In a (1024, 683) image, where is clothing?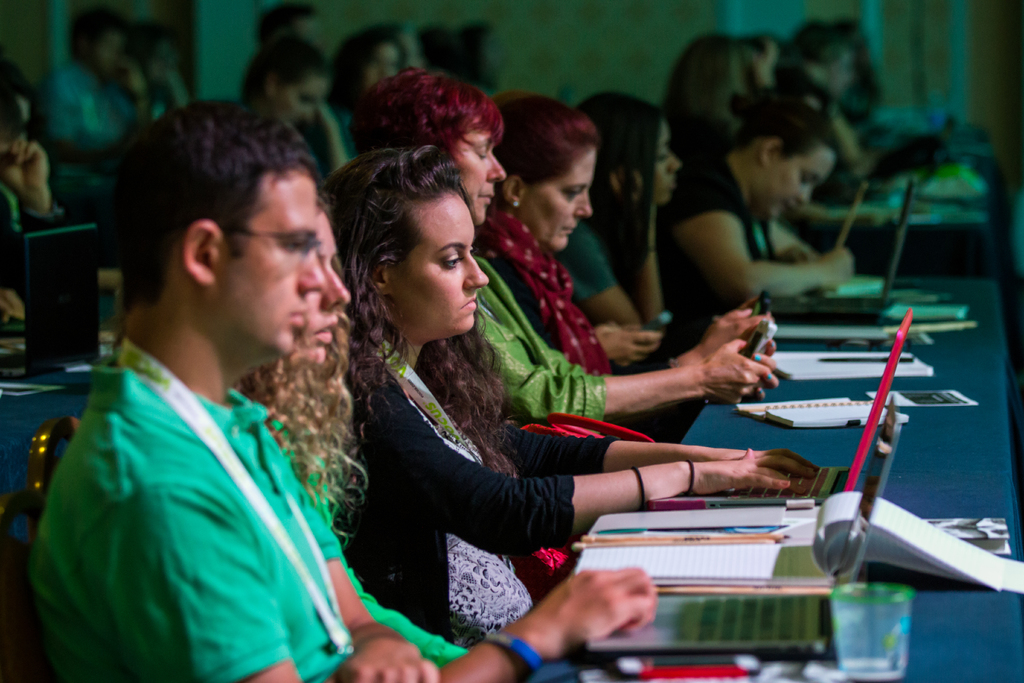
[left=660, top=154, right=763, bottom=352].
